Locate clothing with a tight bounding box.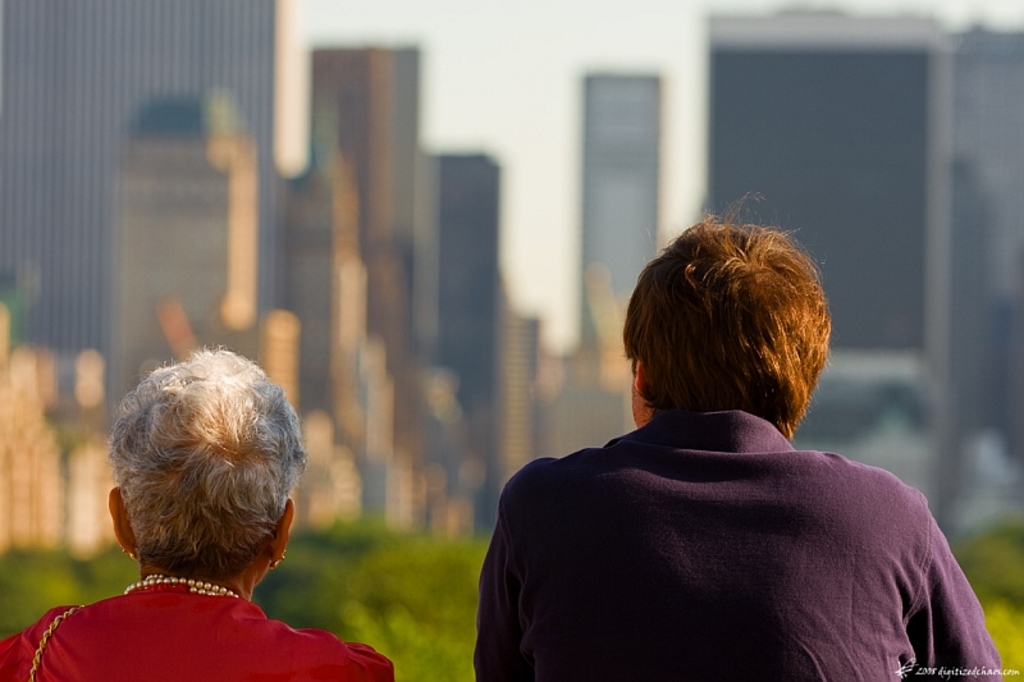
(left=472, top=404, right=1005, bottom=681).
